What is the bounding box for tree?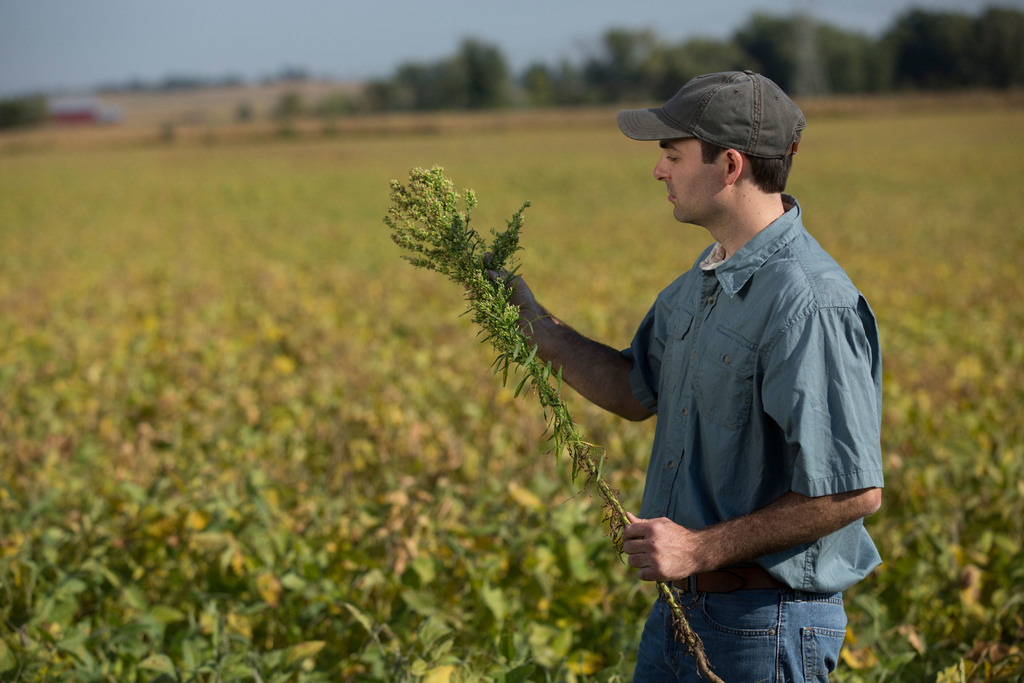
box(0, 90, 59, 133).
